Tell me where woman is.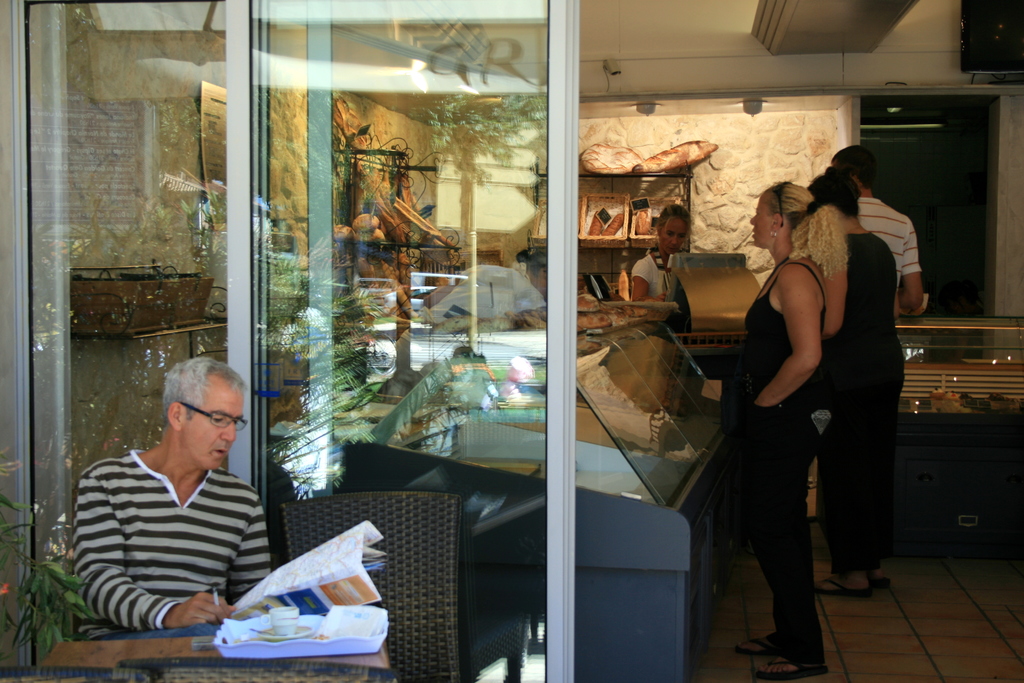
woman is at detection(723, 174, 847, 682).
